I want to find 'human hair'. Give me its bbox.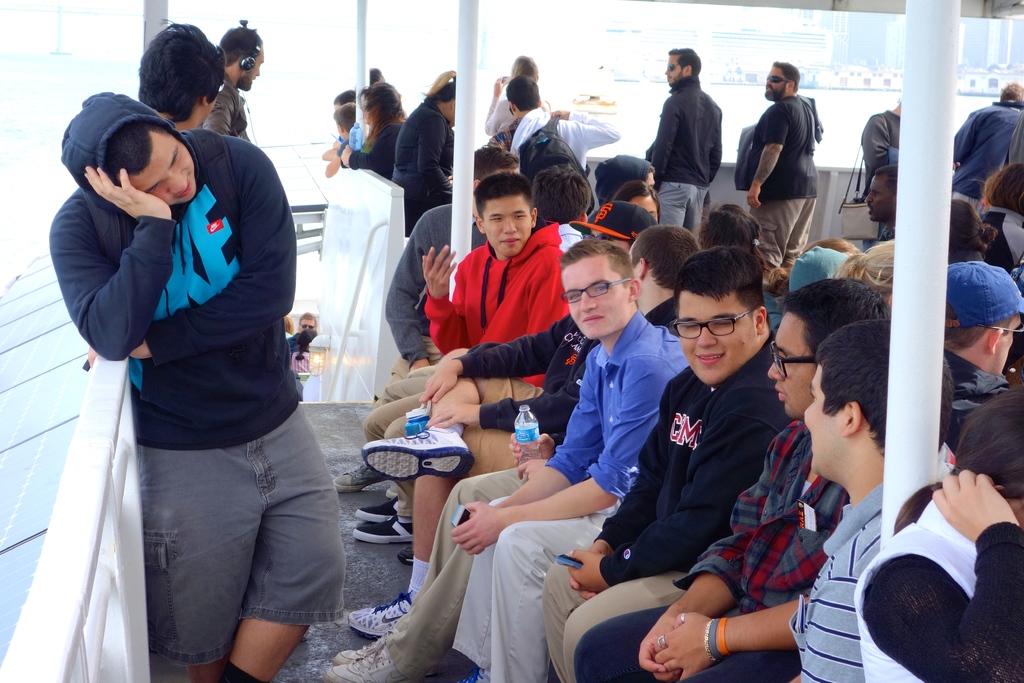
{"left": 981, "top": 161, "right": 1023, "bottom": 218}.
